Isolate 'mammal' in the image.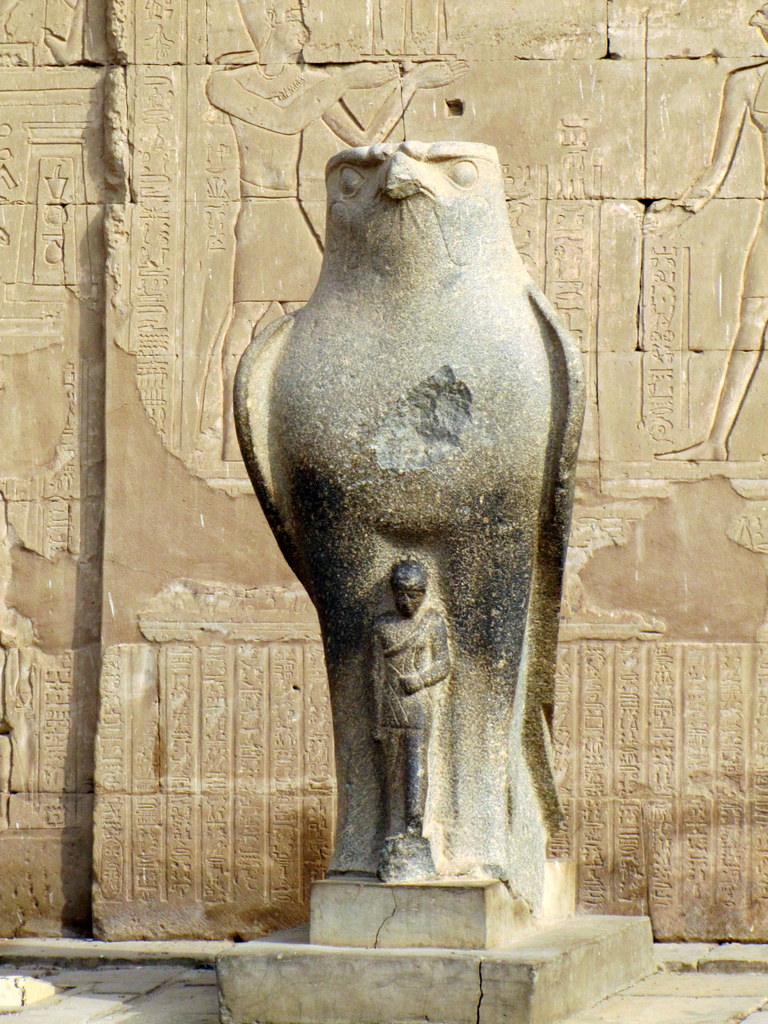
Isolated region: <box>202,0,468,454</box>.
